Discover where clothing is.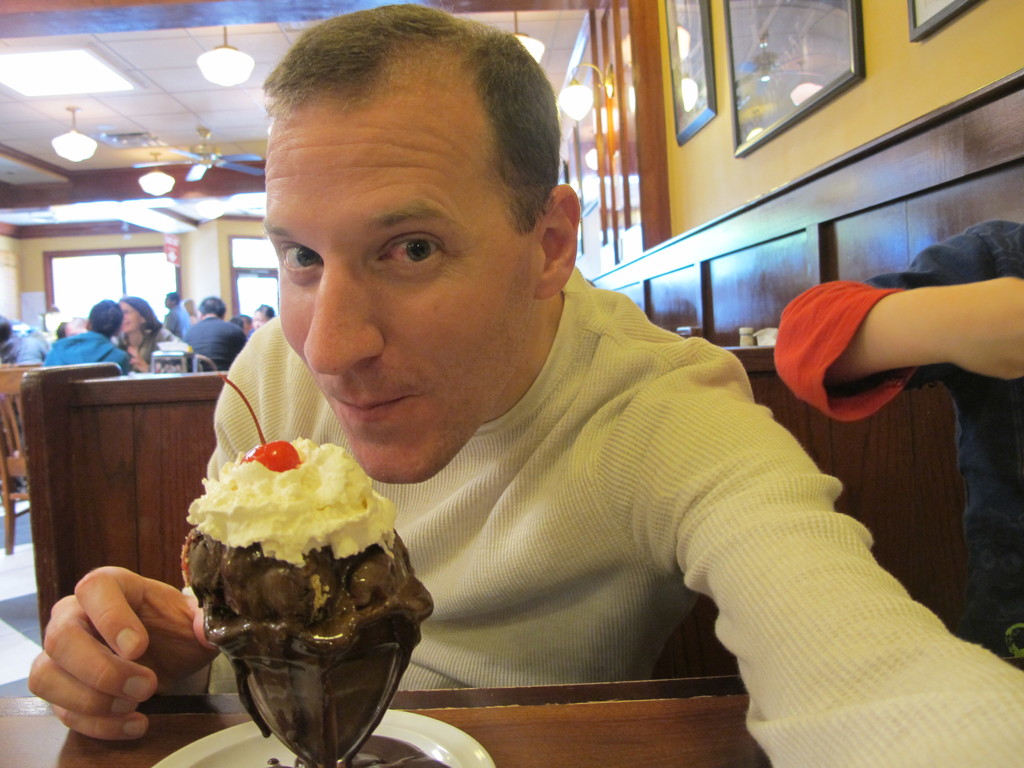
Discovered at [x1=143, y1=136, x2=904, y2=742].
